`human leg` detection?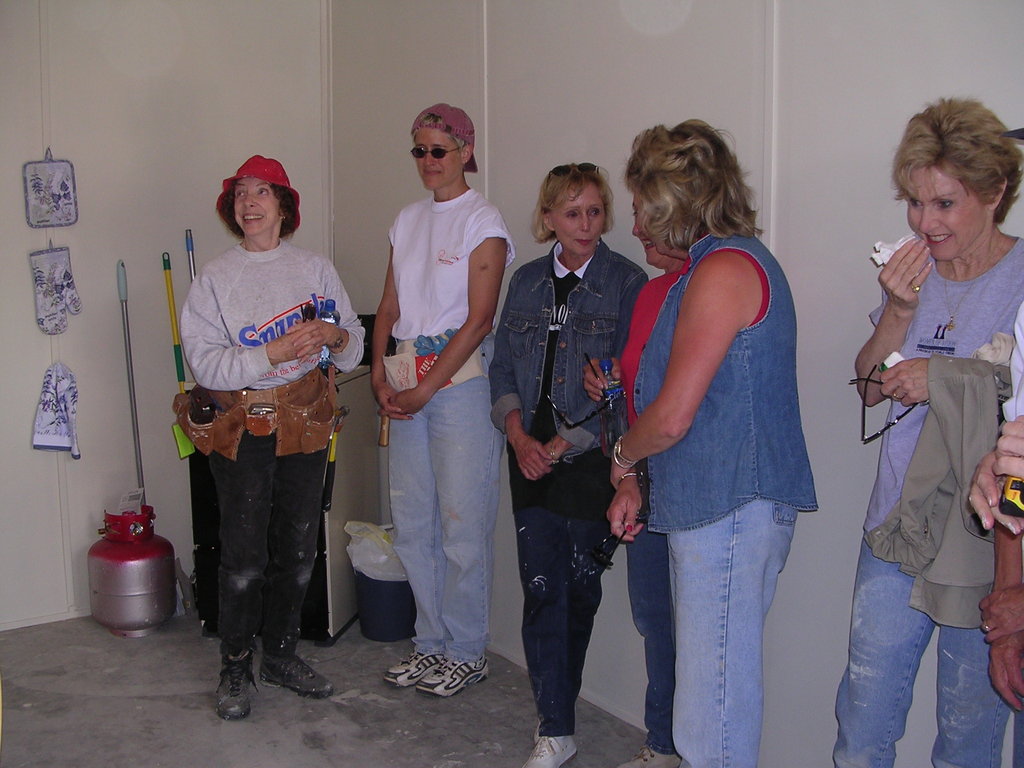
{"left": 262, "top": 404, "right": 340, "bottom": 694}
